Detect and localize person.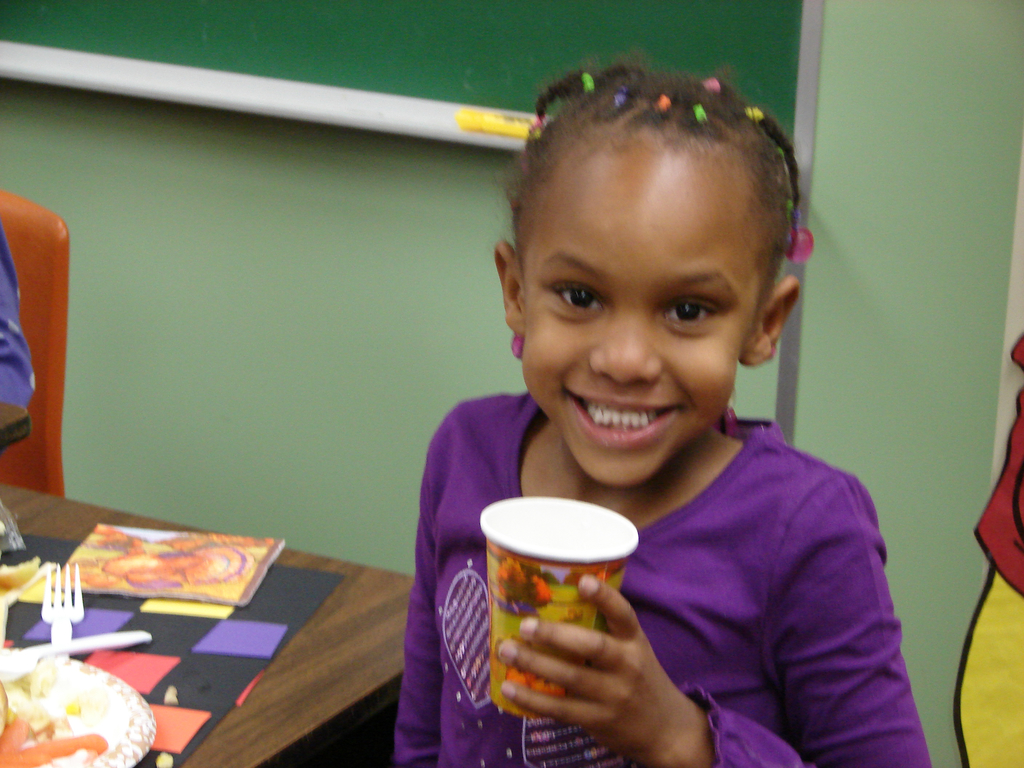
Localized at 0,209,49,447.
